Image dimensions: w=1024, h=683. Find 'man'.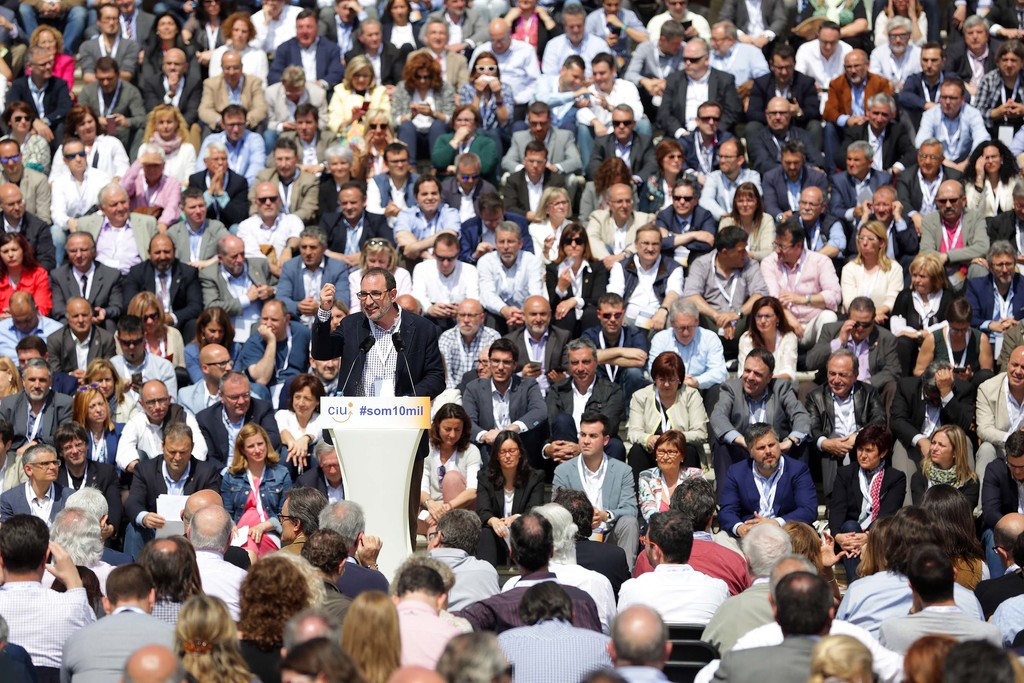
x1=975 y1=431 x2=1023 y2=572.
